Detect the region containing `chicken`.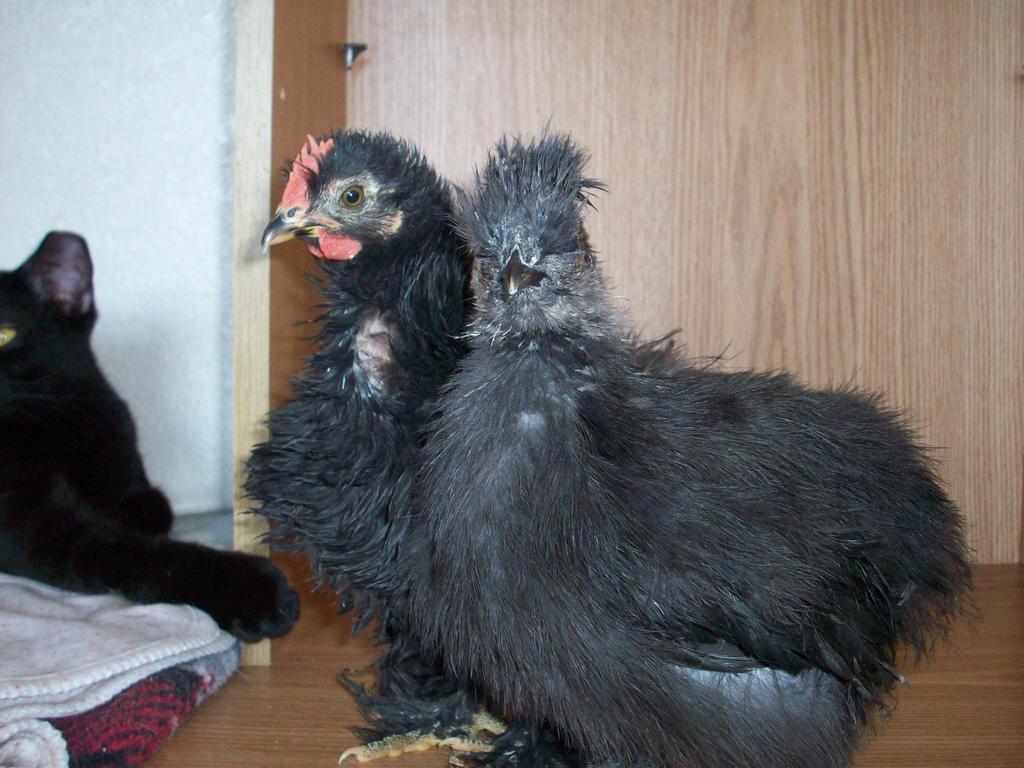
[356,110,986,765].
